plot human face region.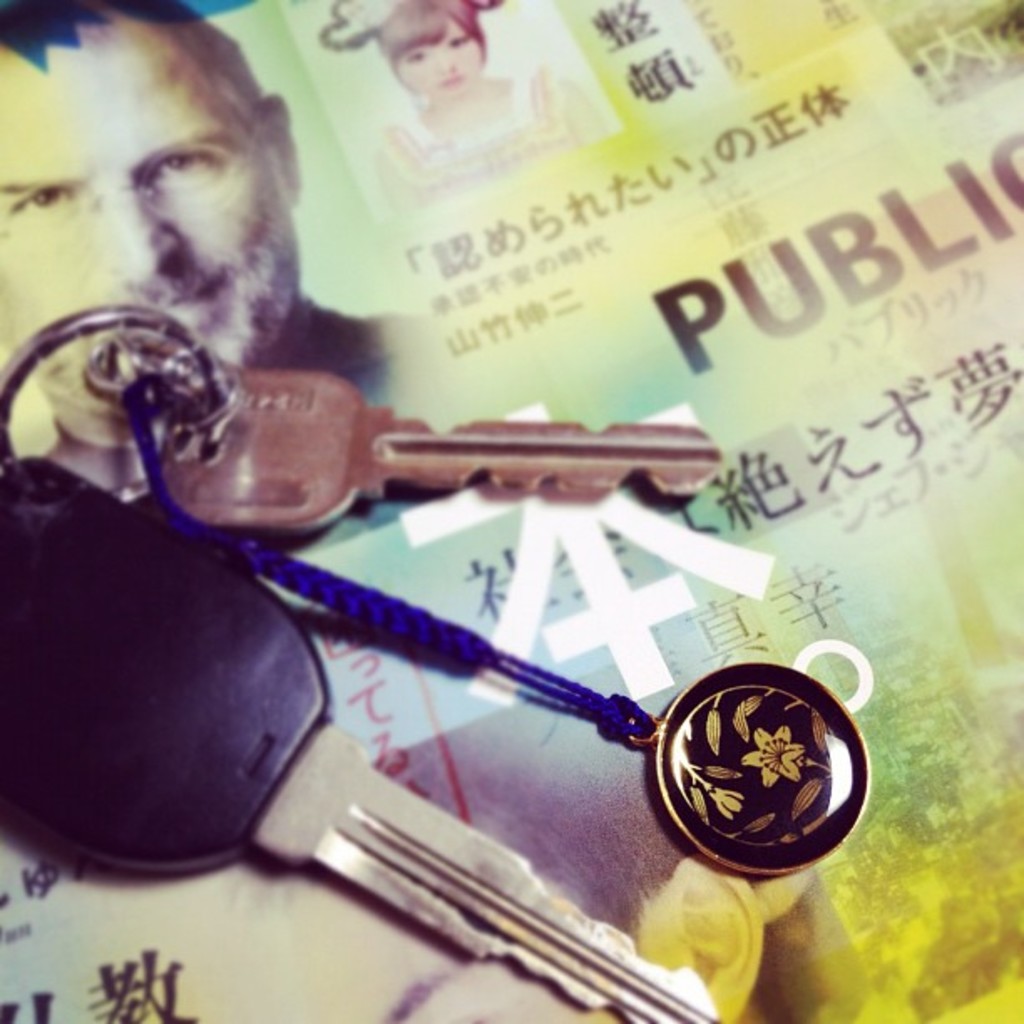
Plotted at l=0, t=23, r=294, b=412.
